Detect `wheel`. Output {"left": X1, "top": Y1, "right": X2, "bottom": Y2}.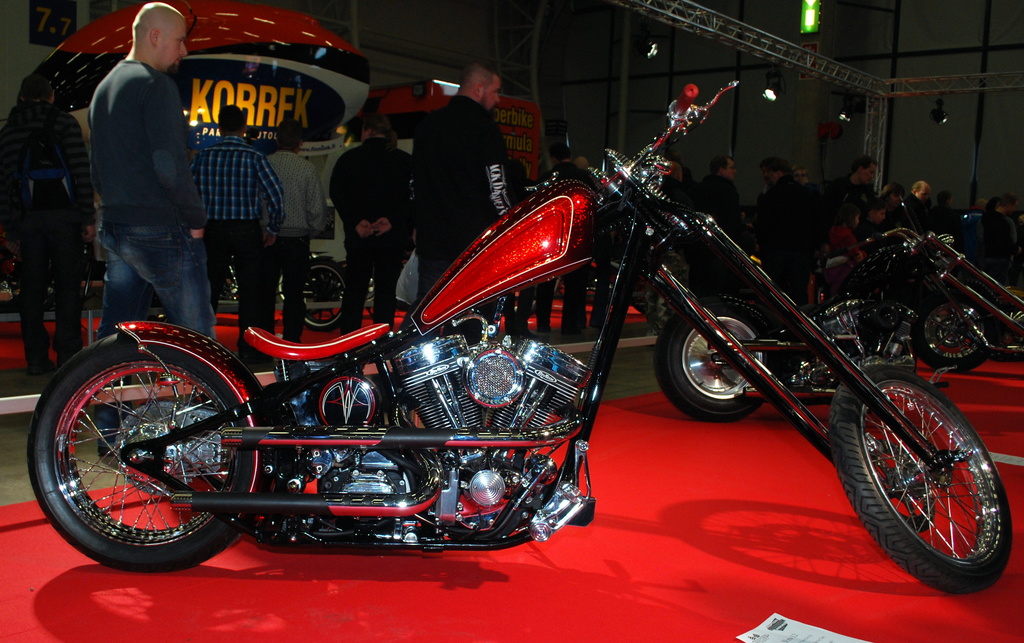
{"left": 29, "top": 335, "right": 252, "bottom": 573}.
